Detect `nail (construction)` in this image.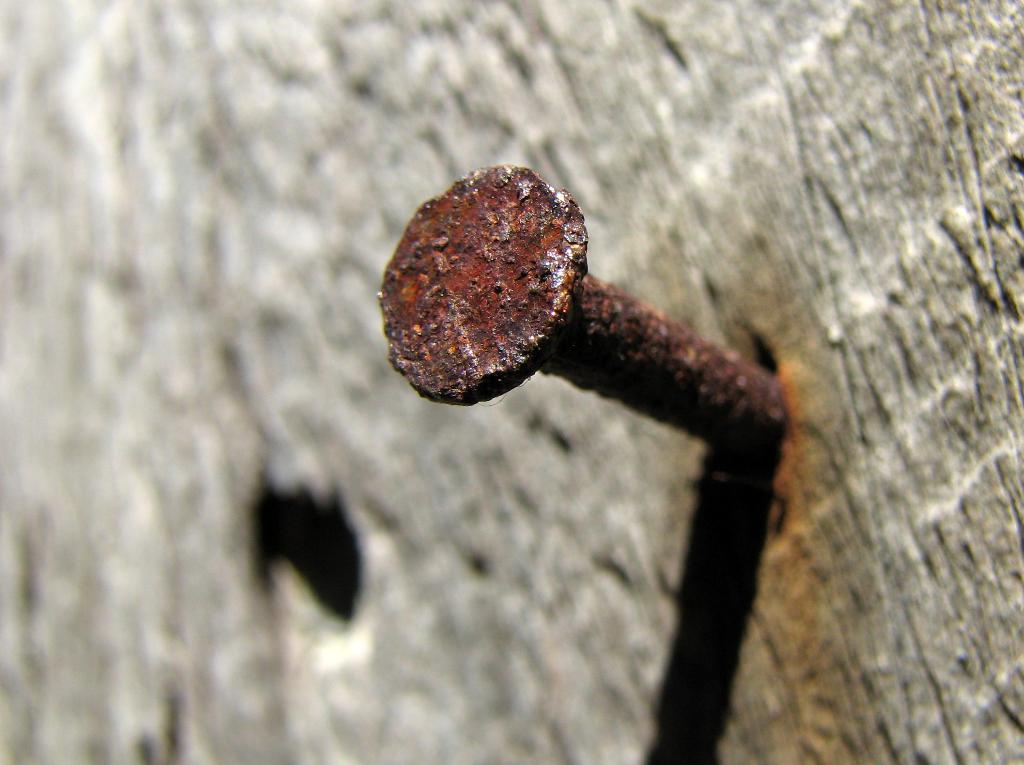
Detection: [379, 163, 759, 428].
